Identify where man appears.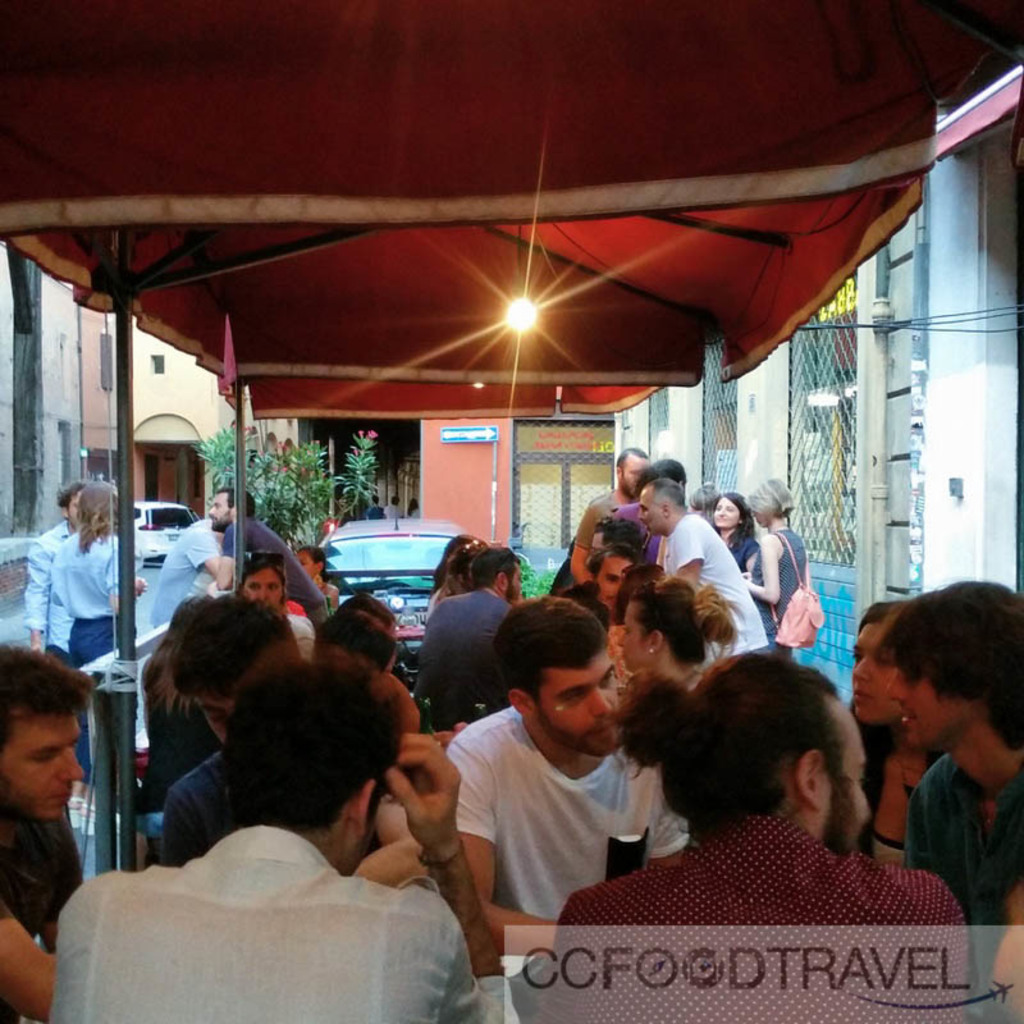
Appears at box=[449, 591, 700, 955].
